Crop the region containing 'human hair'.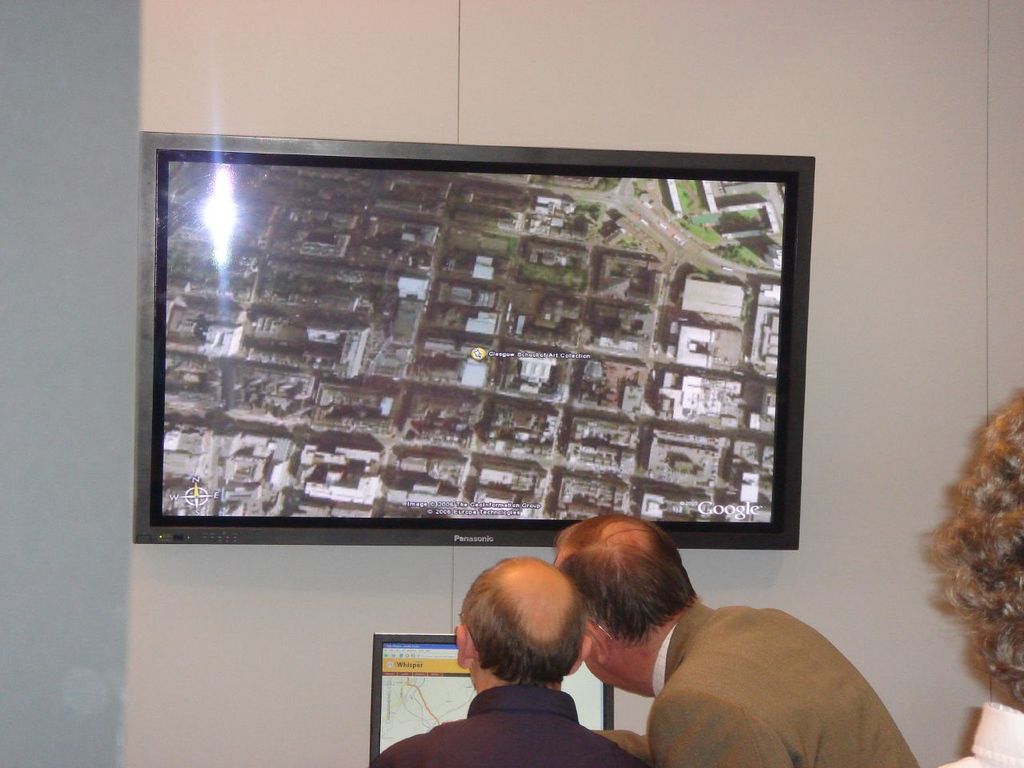
Crop region: bbox=[461, 576, 585, 710].
